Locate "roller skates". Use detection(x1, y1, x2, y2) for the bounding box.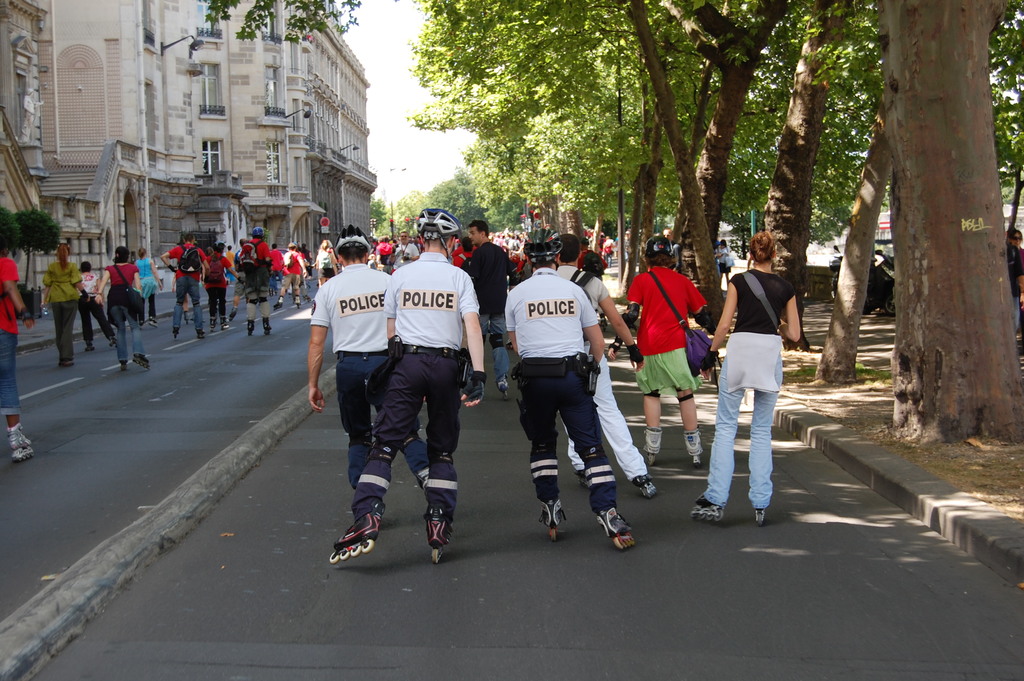
detection(680, 425, 705, 469).
